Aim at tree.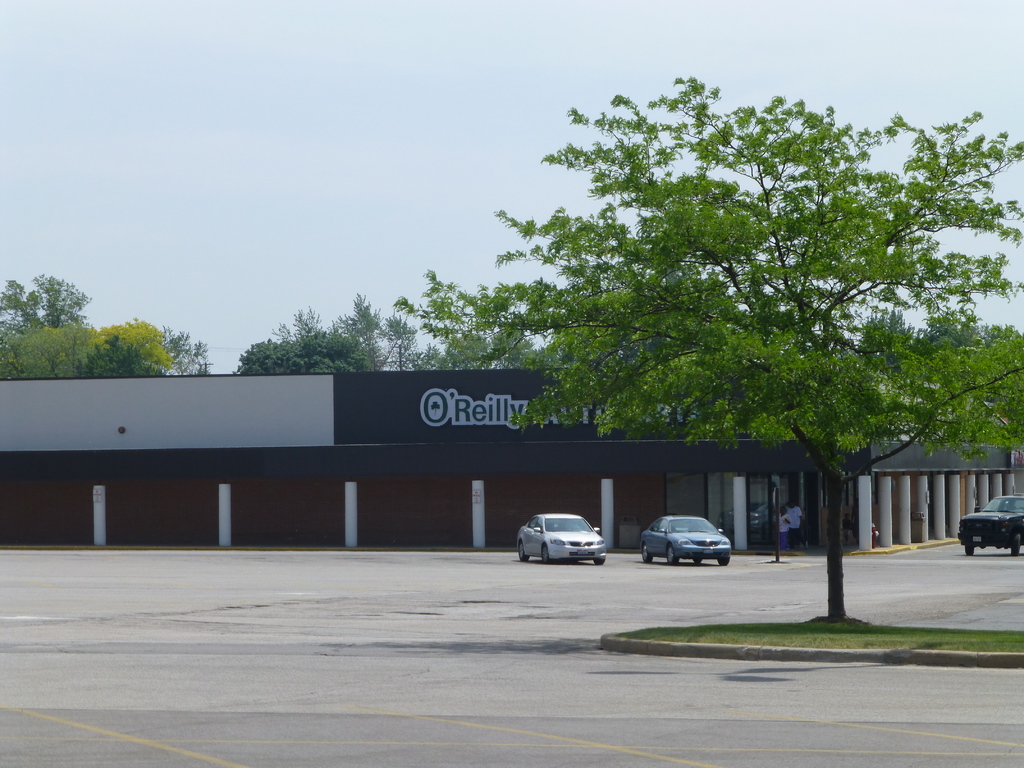
Aimed at x1=835 y1=316 x2=962 y2=462.
